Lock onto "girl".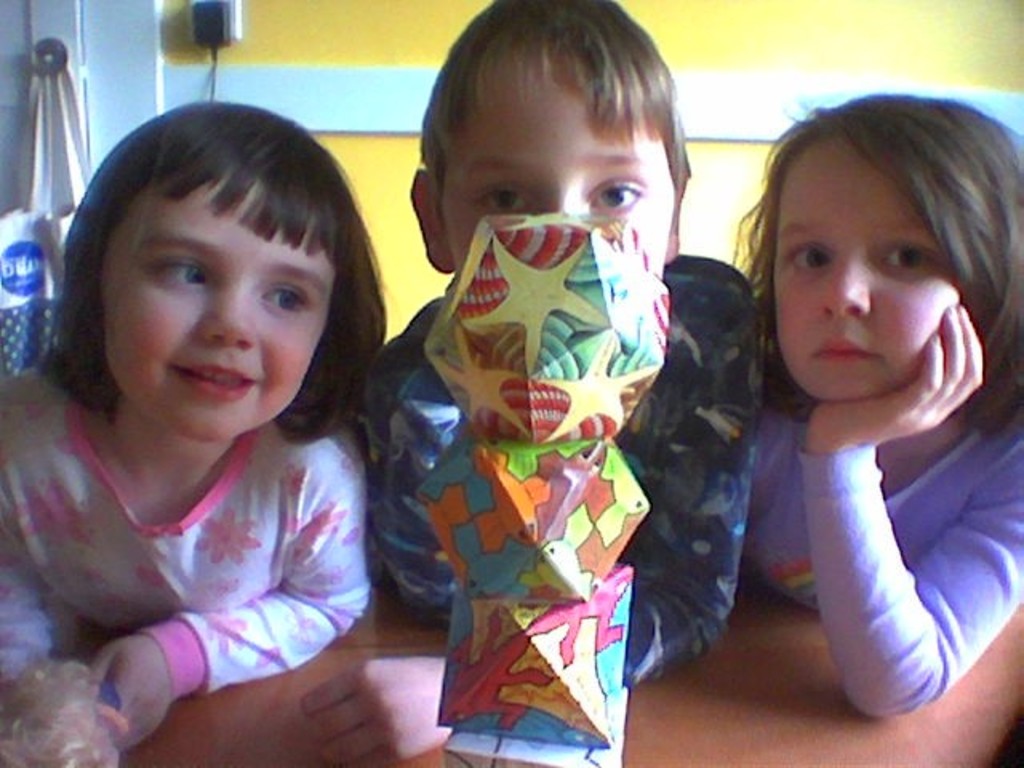
Locked: rect(728, 93, 1022, 709).
